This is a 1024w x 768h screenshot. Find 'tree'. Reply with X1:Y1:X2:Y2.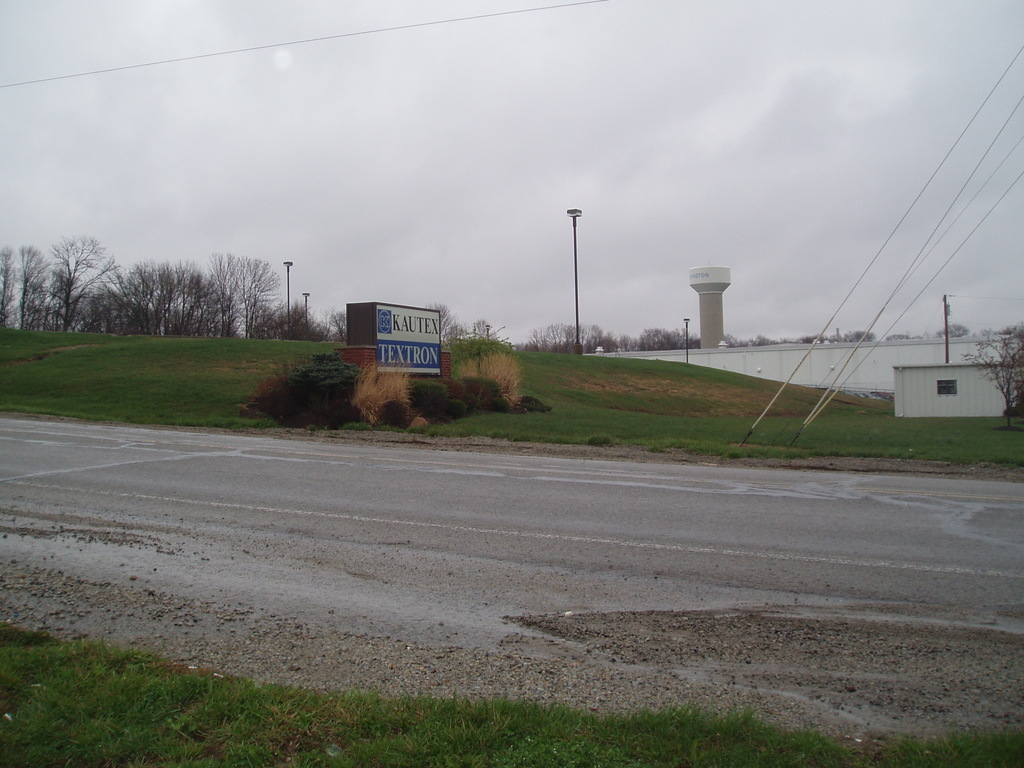
209:245:284:335.
